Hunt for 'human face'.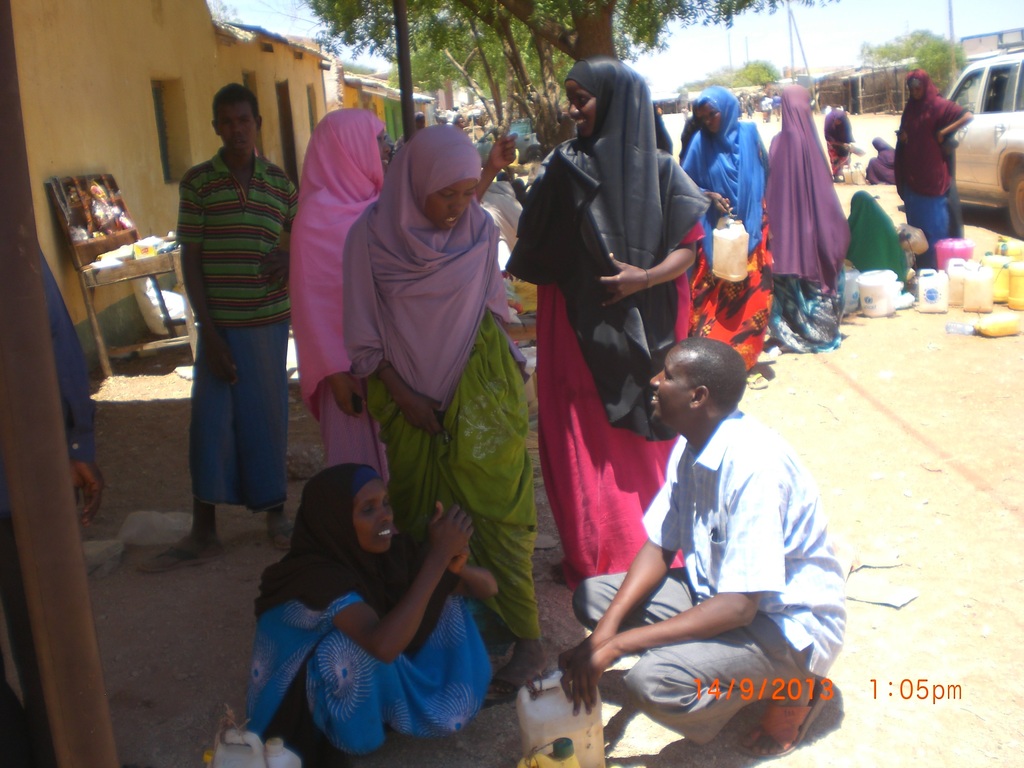
Hunted down at bbox=[353, 477, 392, 556].
